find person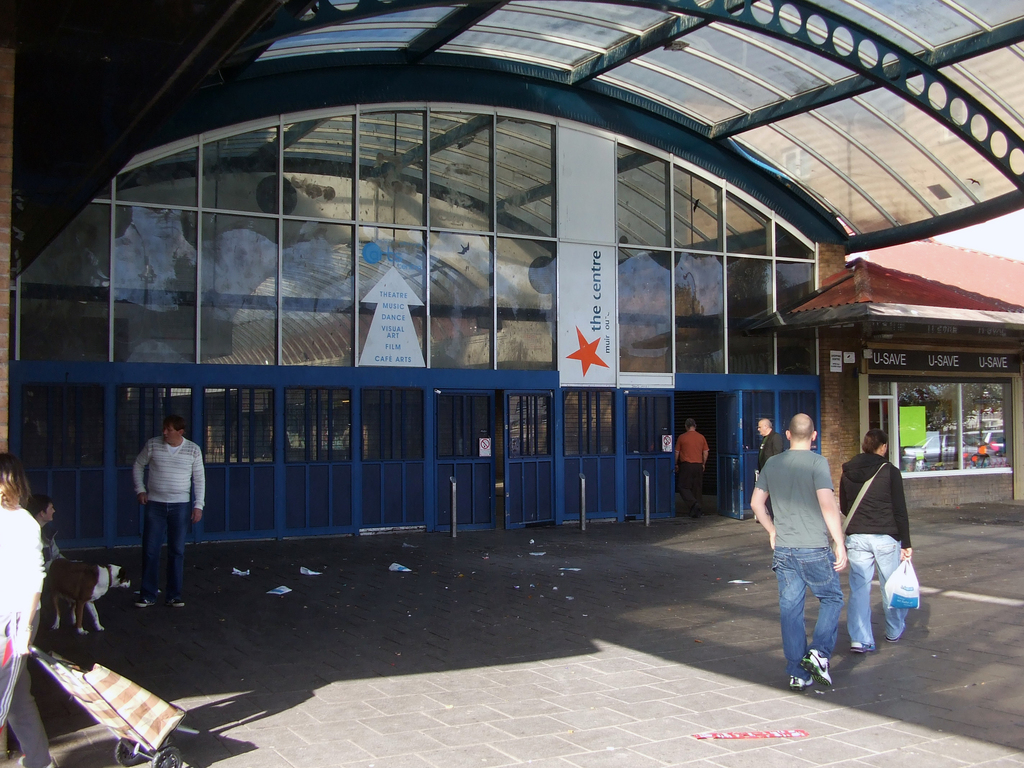
region(0, 456, 44, 767)
